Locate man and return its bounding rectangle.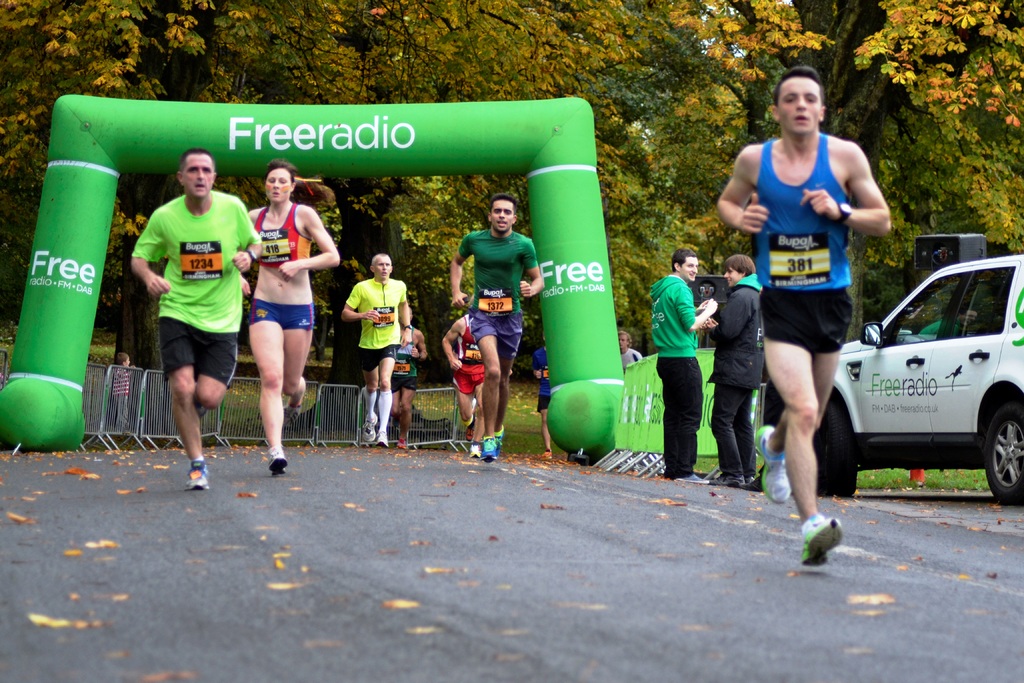
718,64,899,568.
